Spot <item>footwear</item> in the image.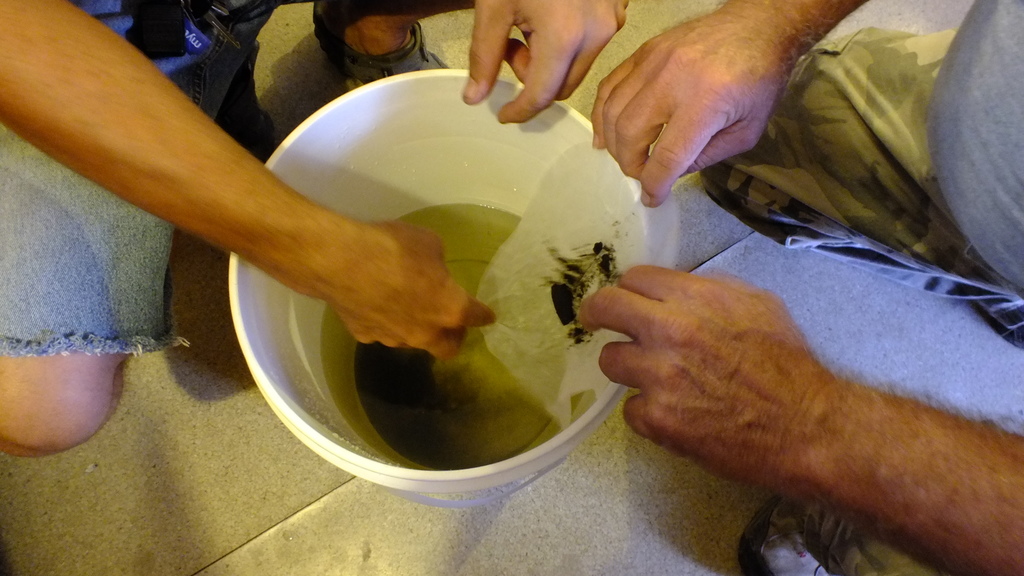
<item>footwear</item> found at <bbox>309, 0, 451, 92</bbox>.
